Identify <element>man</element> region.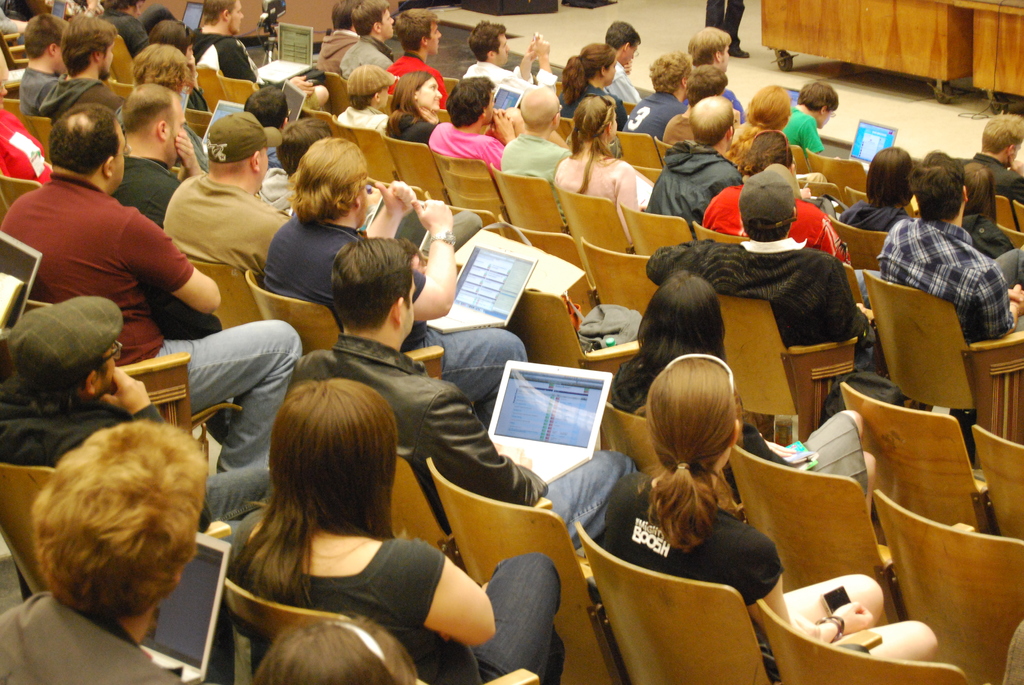
Region: [600, 18, 640, 106].
